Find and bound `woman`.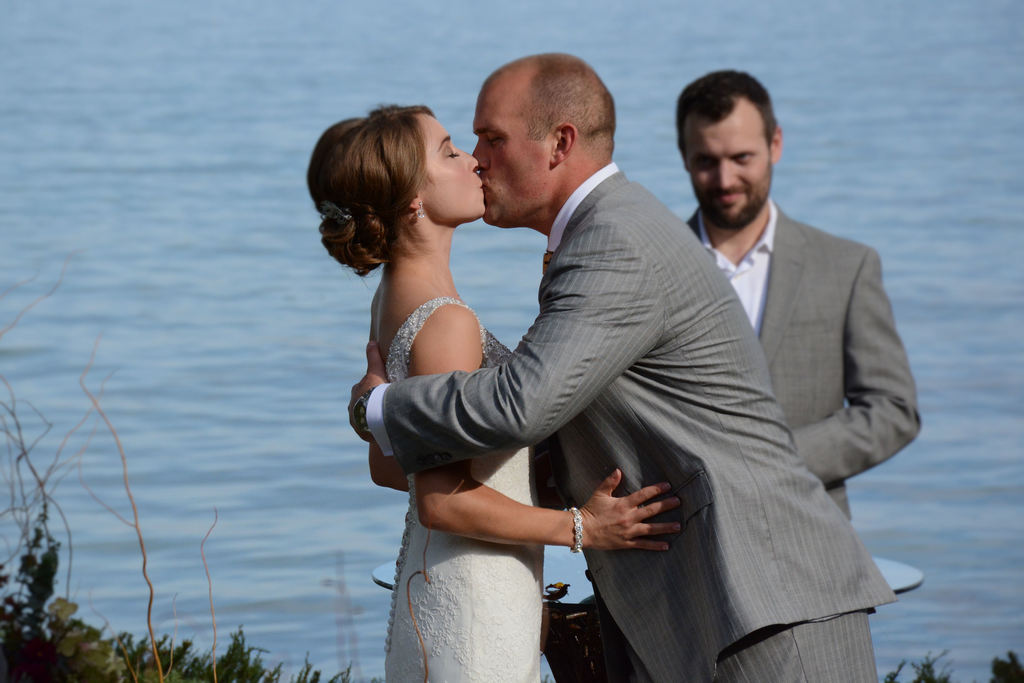
Bound: detection(303, 104, 637, 602).
